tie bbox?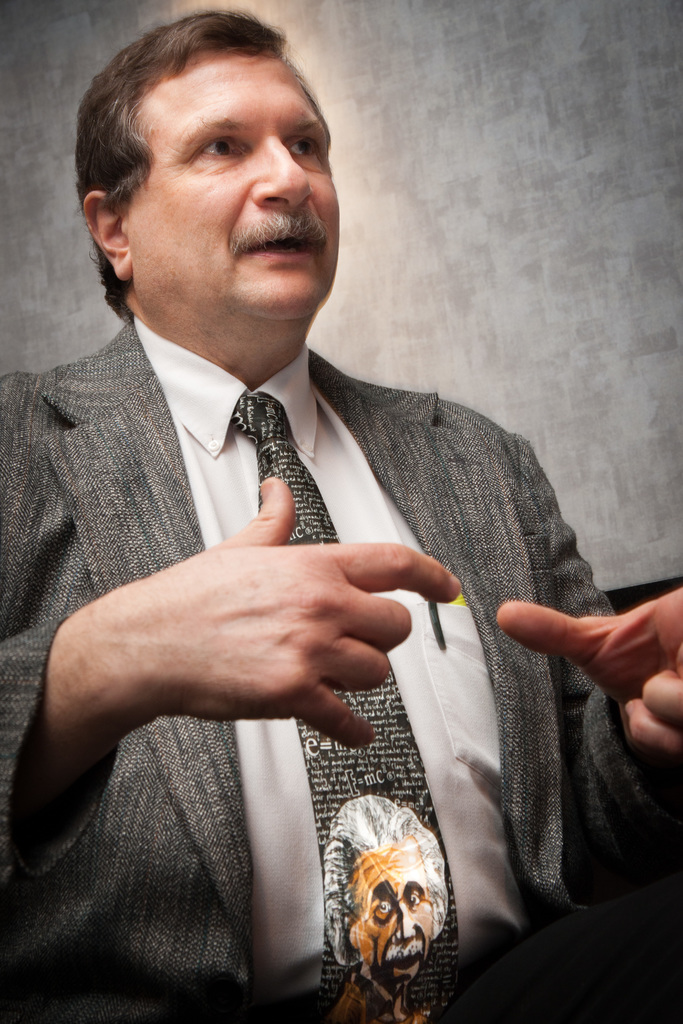
[229,388,463,1023]
